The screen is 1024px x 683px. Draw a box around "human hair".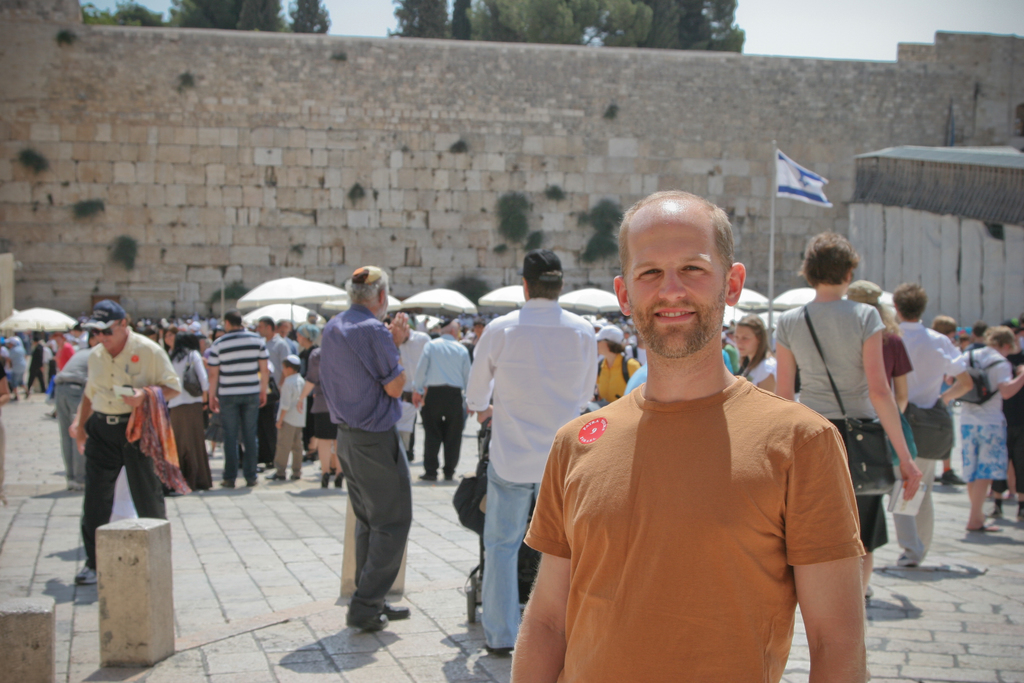
box(934, 315, 959, 332).
